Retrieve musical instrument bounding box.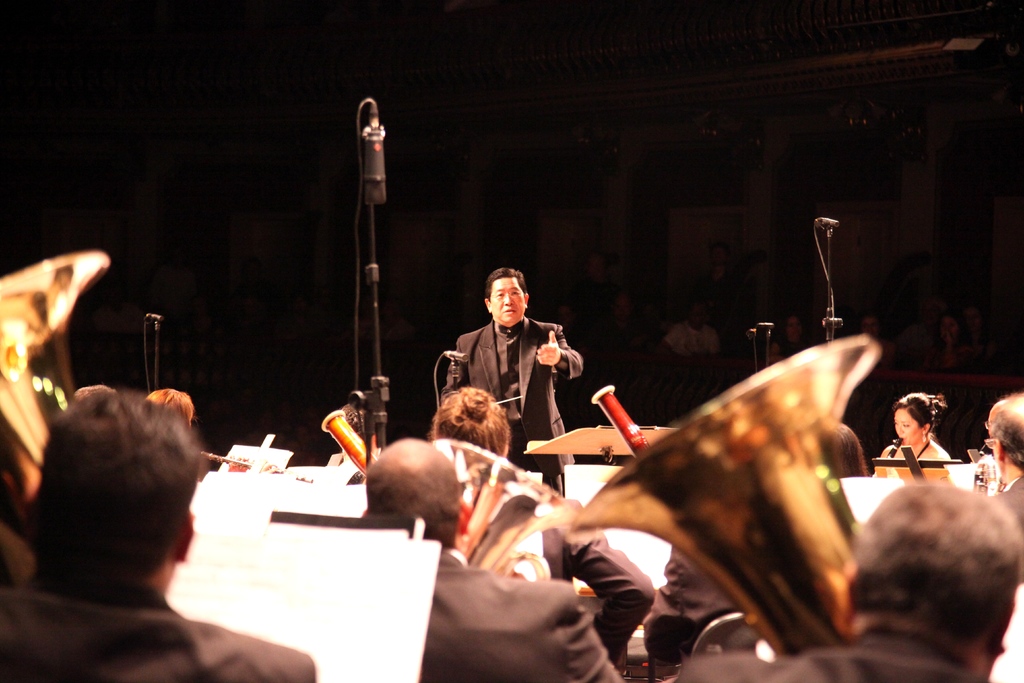
Bounding box: [x1=429, y1=431, x2=595, y2=579].
